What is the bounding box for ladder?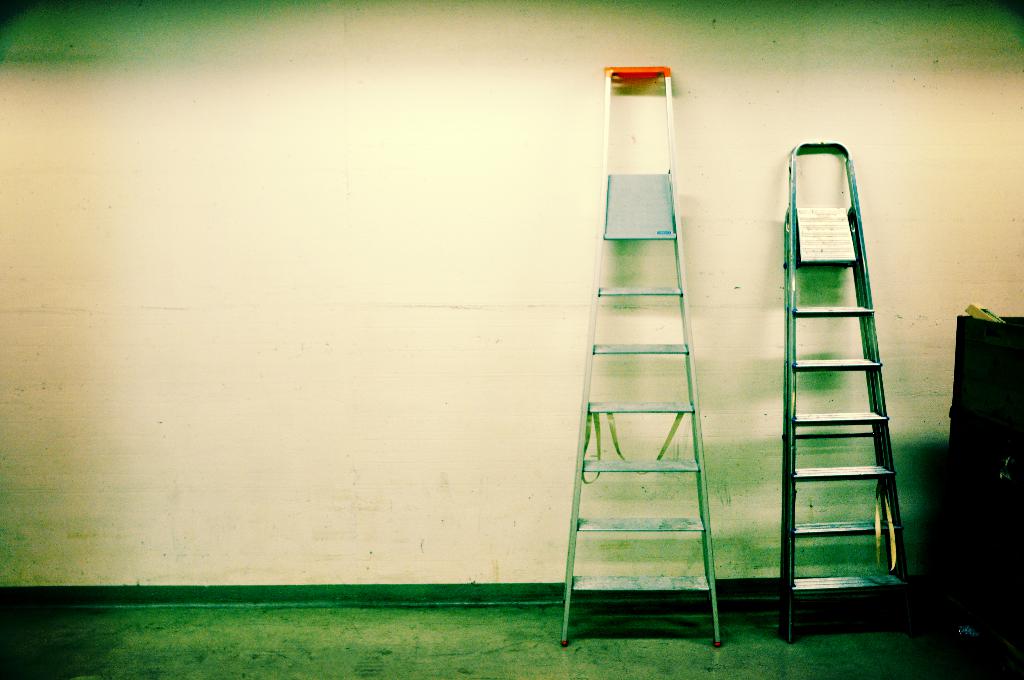
region(787, 142, 924, 639).
